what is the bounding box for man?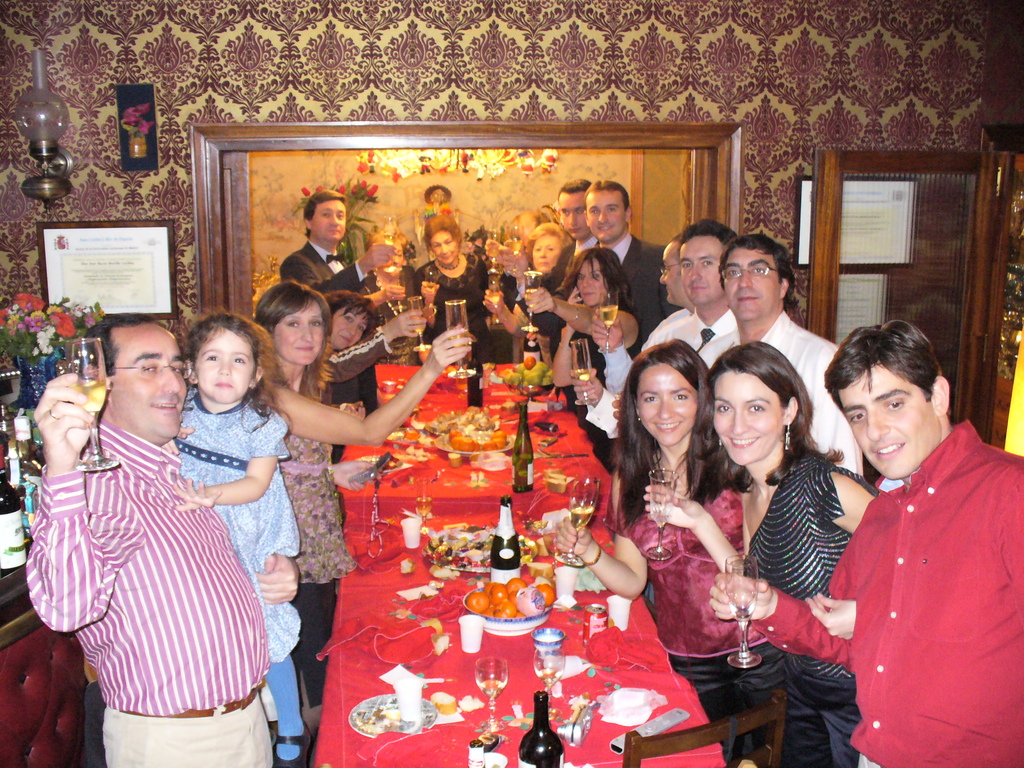
bbox=[597, 214, 744, 378].
